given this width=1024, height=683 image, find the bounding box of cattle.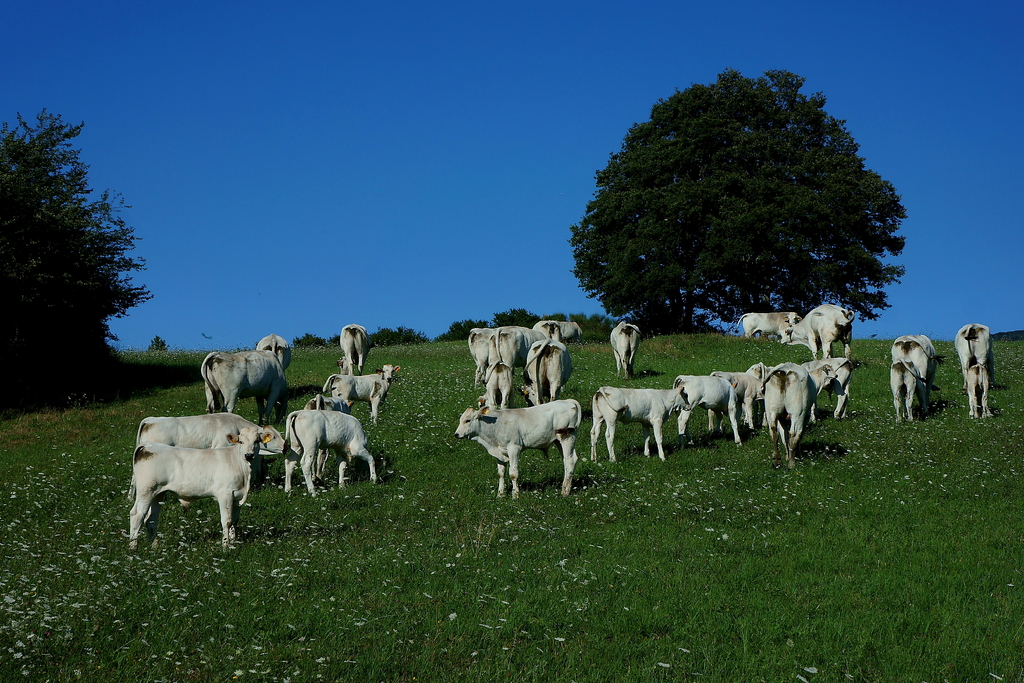
<region>739, 310, 803, 344</region>.
